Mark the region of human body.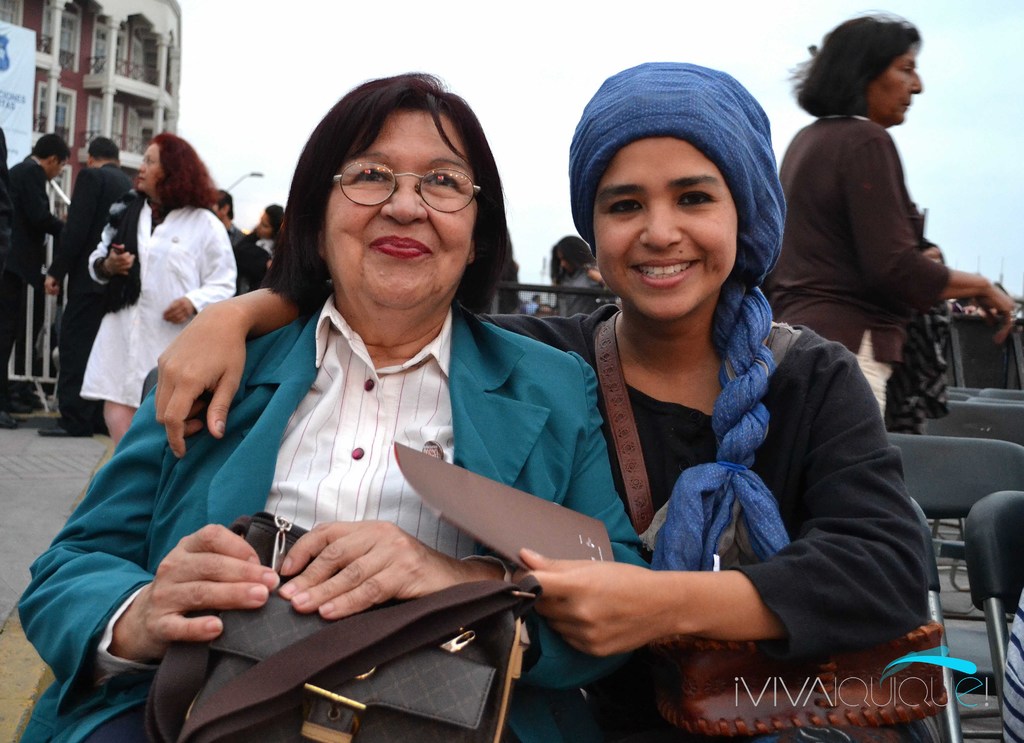
Region: {"left": 255, "top": 239, "right": 282, "bottom": 266}.
